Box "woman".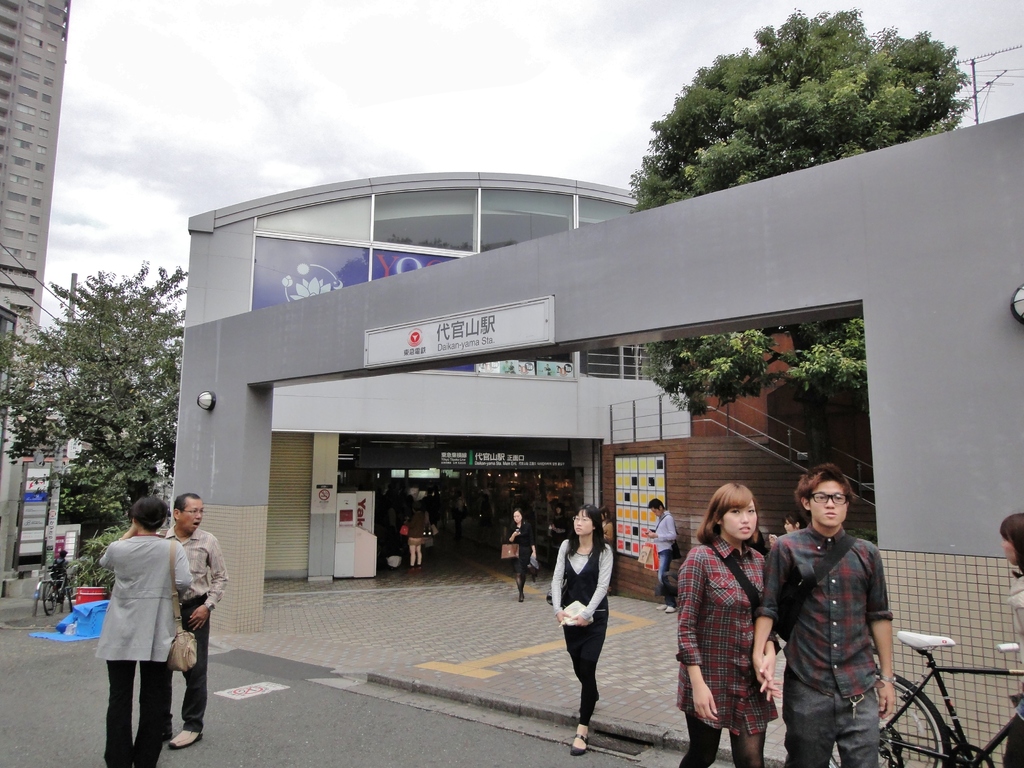
region(674, 482, 778, 767).
